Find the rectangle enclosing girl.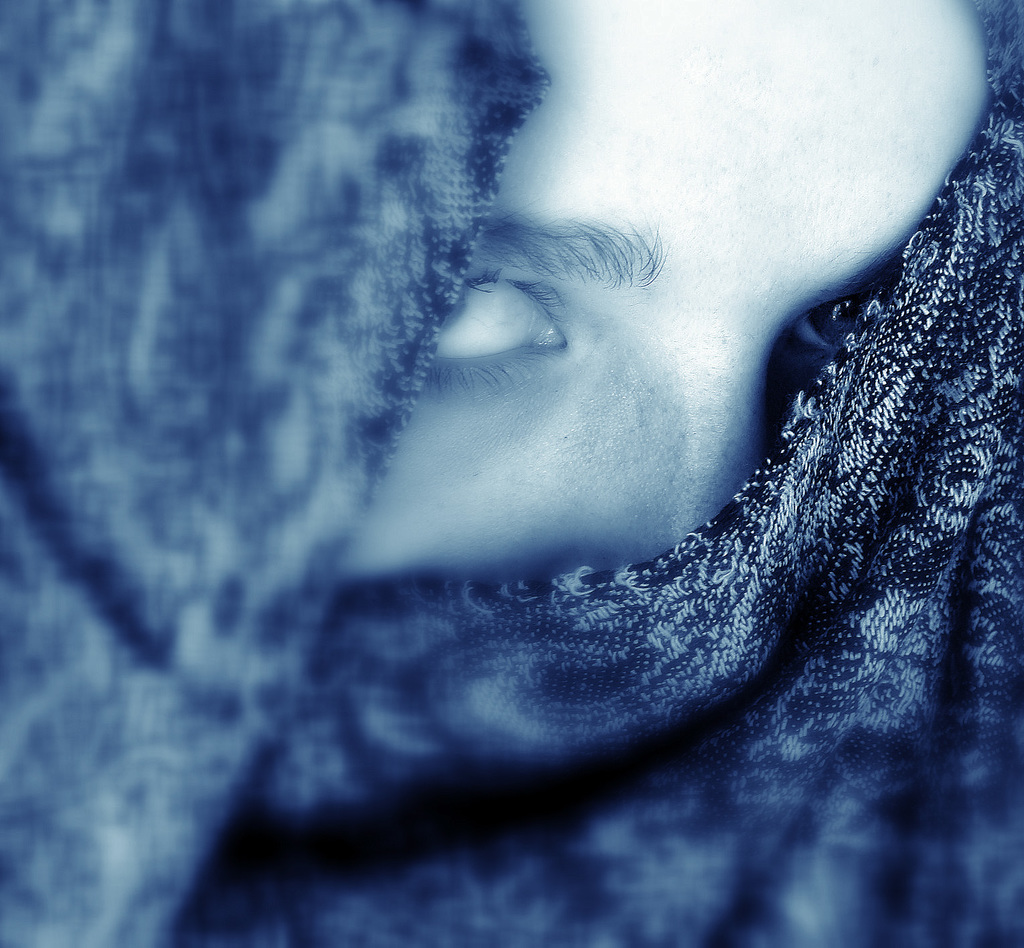
crop(0, 0, 1023, 947).
